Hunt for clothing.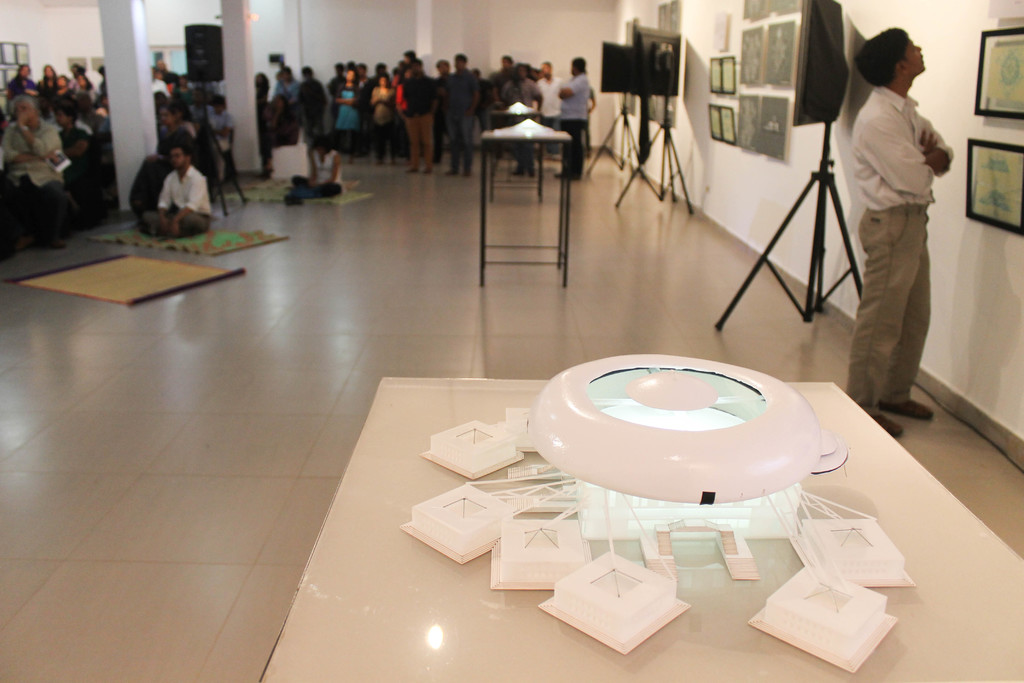
Hunted down at crop(35, 75, 63, 103).
